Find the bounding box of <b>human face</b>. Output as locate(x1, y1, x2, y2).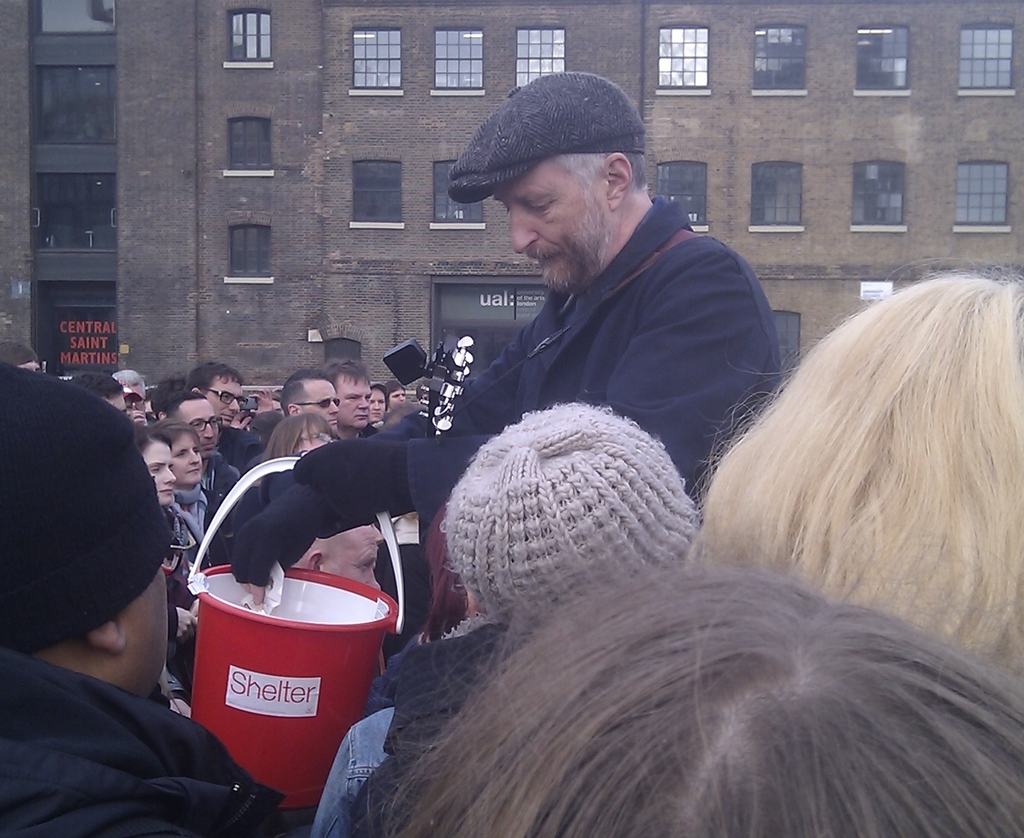
locate(172, 436, 201, 480).
